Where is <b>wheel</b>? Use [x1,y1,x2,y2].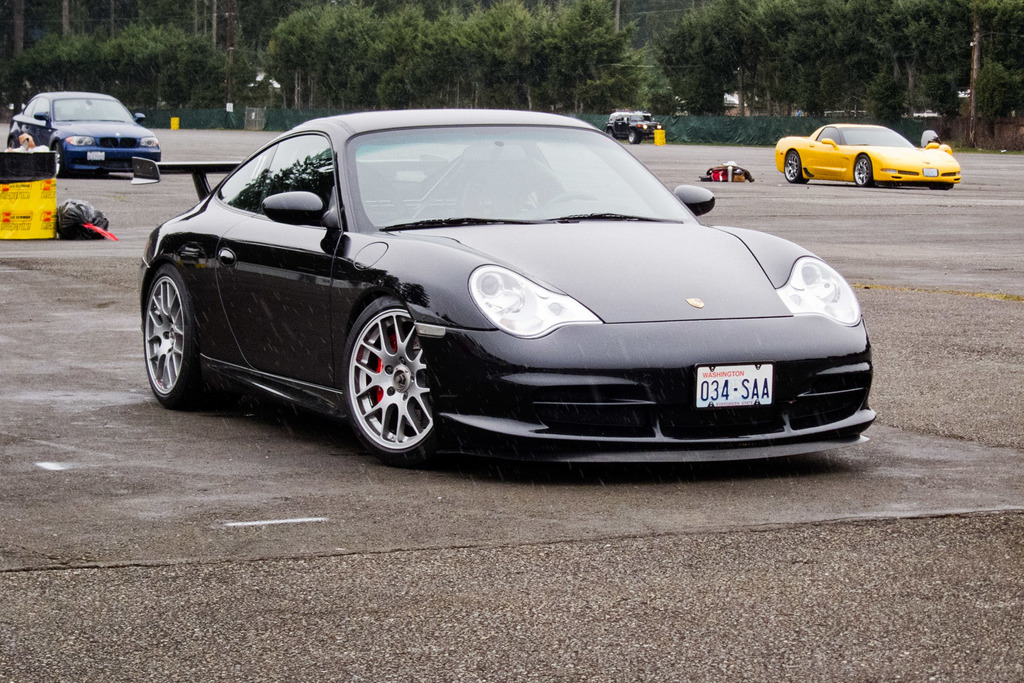
[344,296,443,461].
